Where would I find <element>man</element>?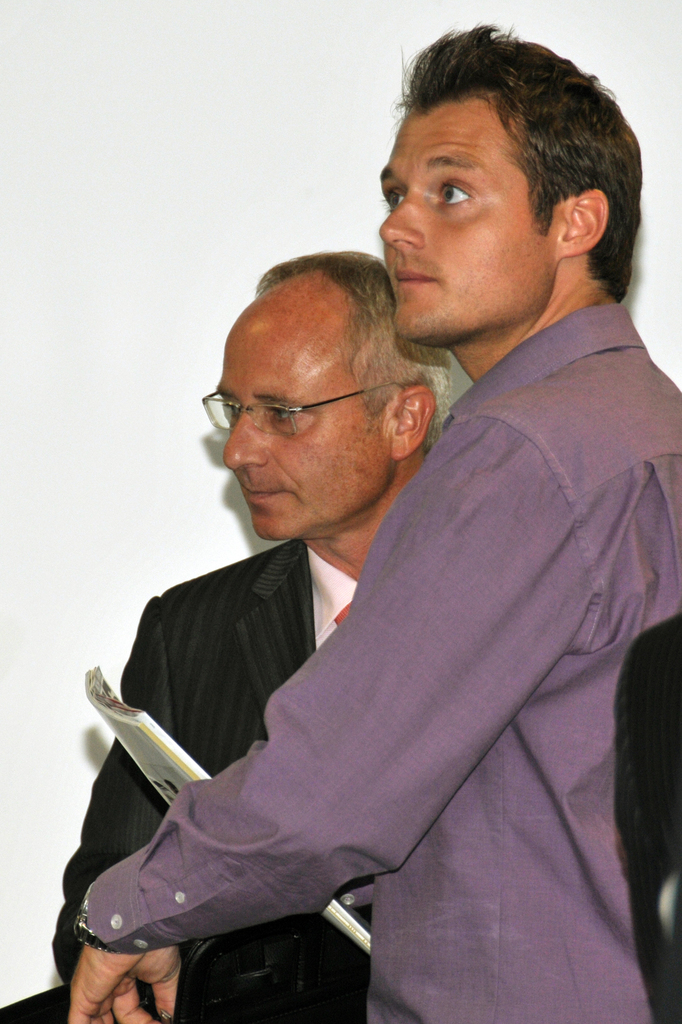
At Rect(56, 17, 681, 1023).
